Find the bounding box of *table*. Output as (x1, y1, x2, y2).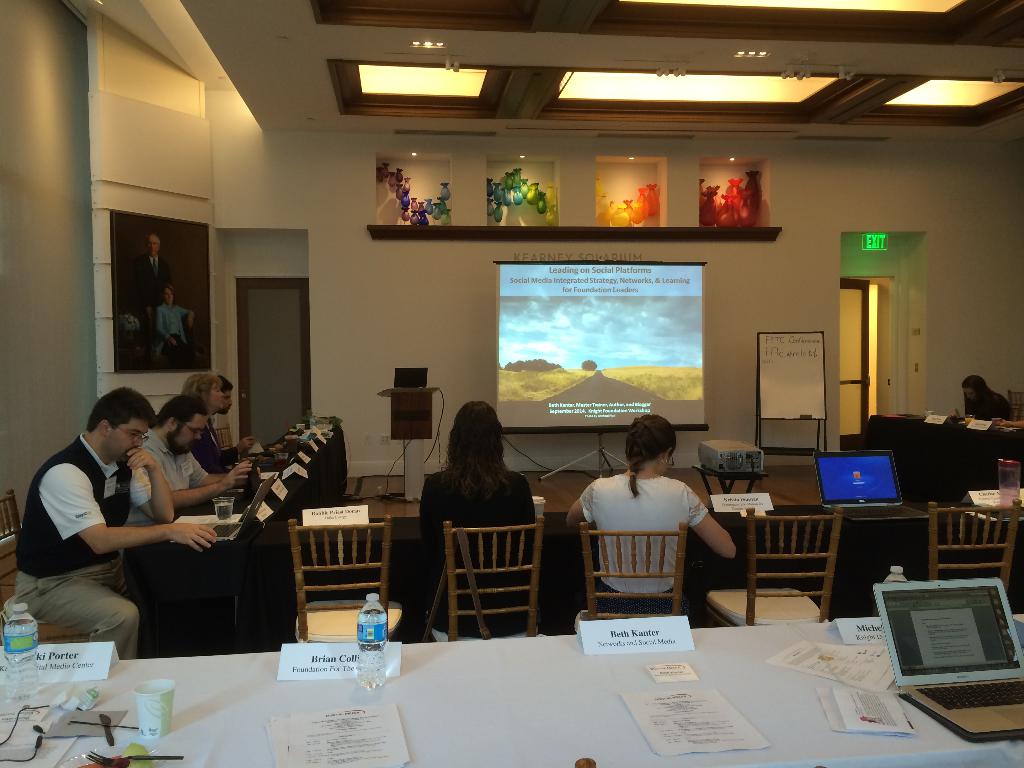
(0, 612, 1023, 767).
